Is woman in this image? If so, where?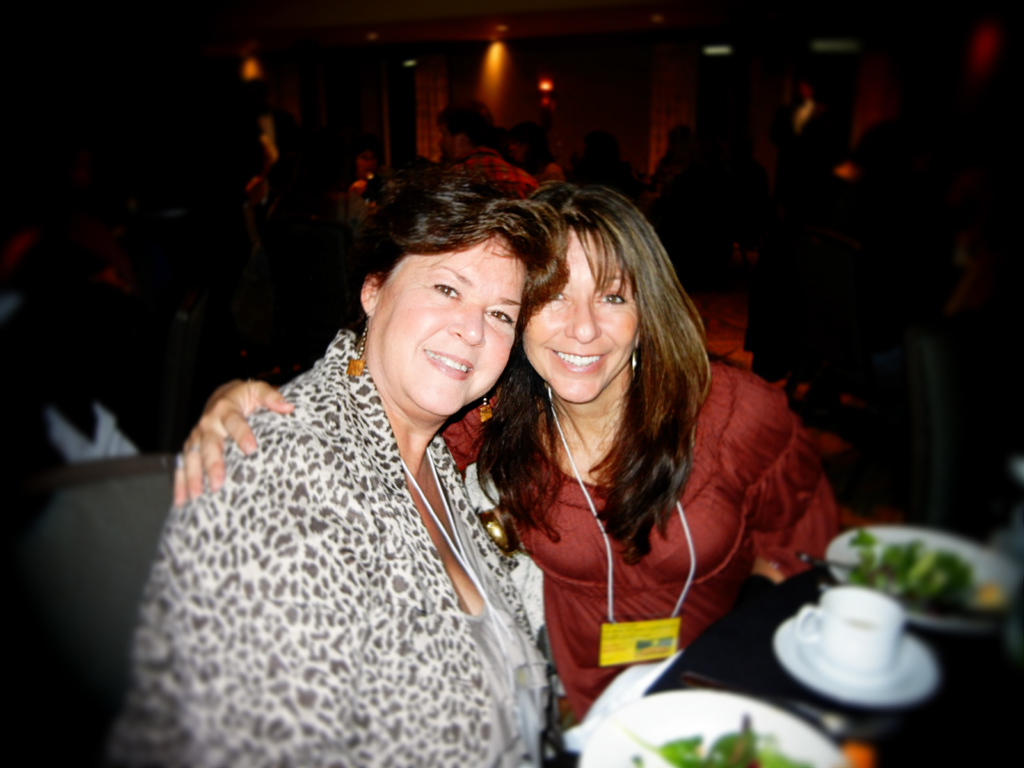
Yes, at [left=173, top=179, right=867, bottom=735].
